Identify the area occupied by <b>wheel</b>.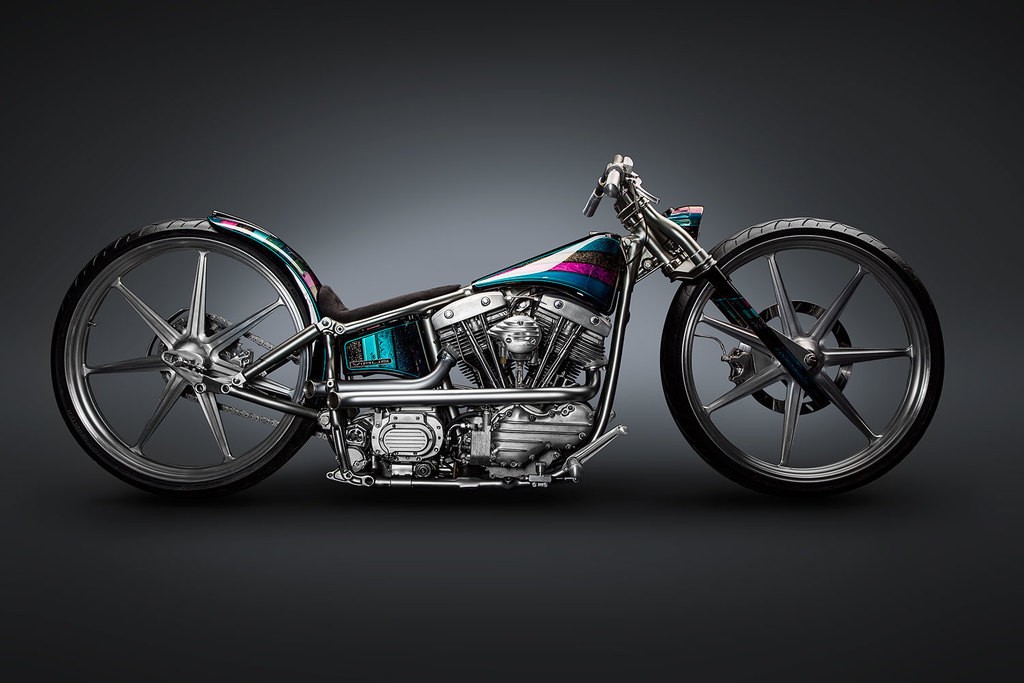
Area: l=656, t=216, r=950, b=501.
